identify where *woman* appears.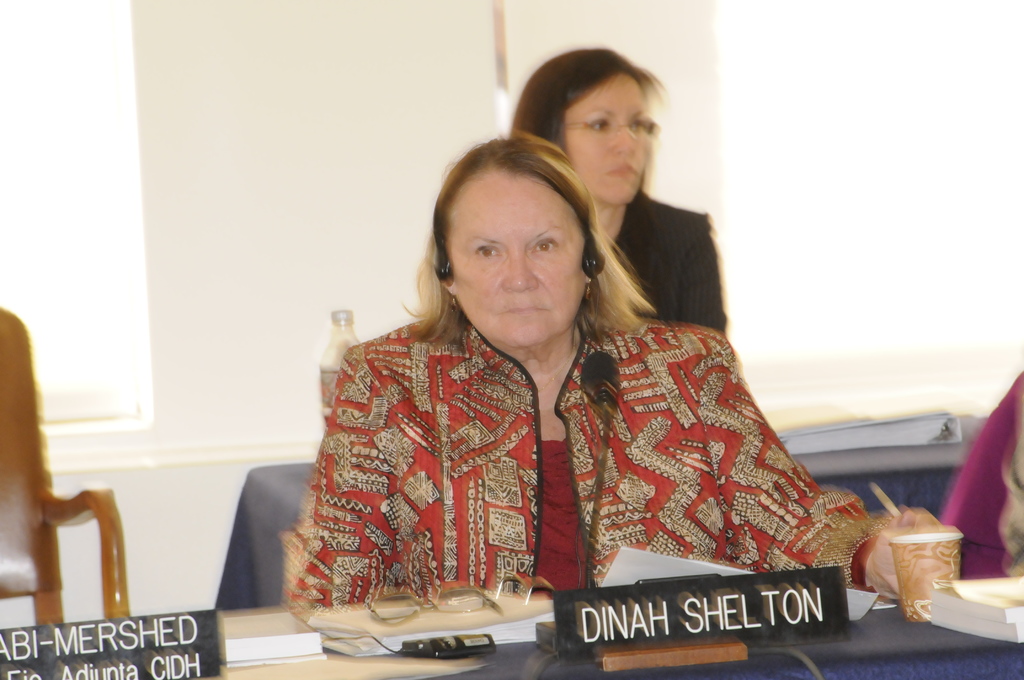
Appears at [284,137,964,595].
